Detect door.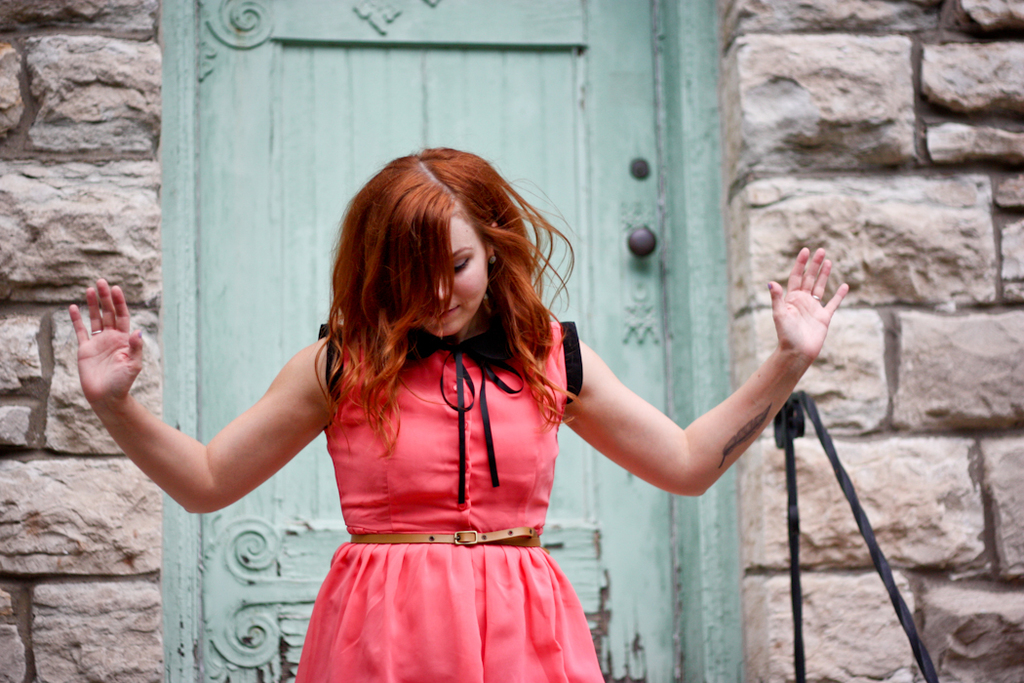
Detected at locate(191, 2, 676, 682).
